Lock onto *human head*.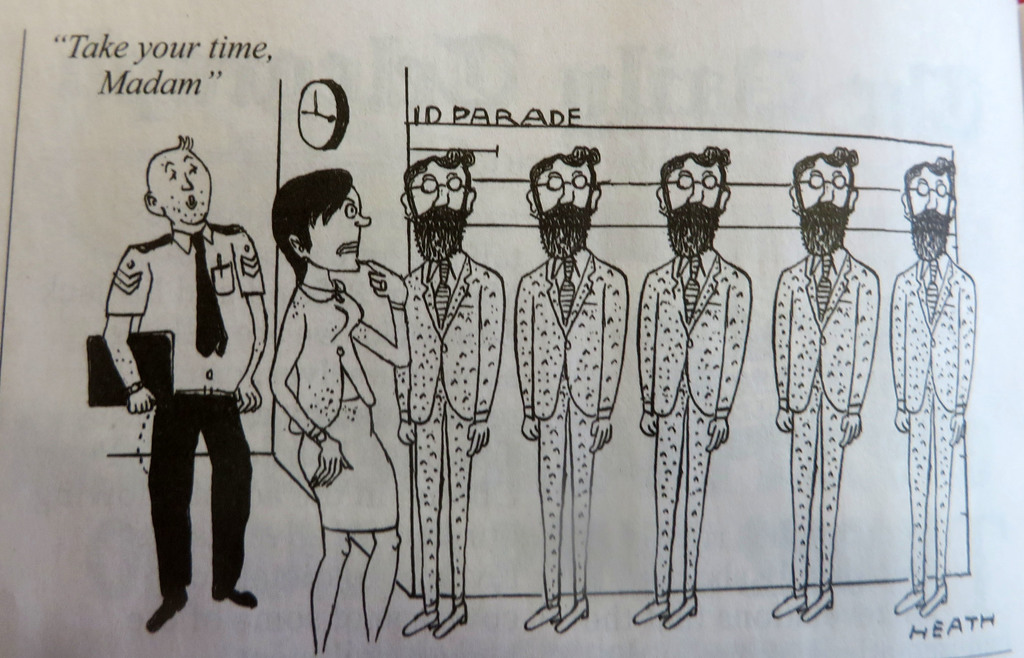
Locked: x1=134 y1=135 x2=205 y2=230.
